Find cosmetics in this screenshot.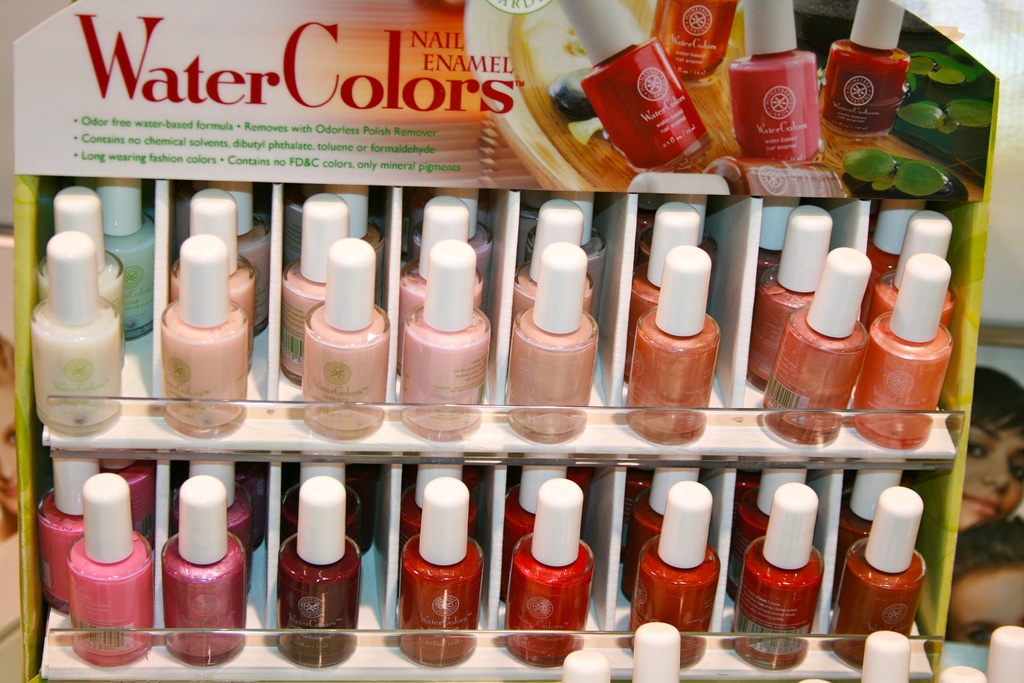
The bounding box for cosmetics is rect(848, 249, 957, 451).
